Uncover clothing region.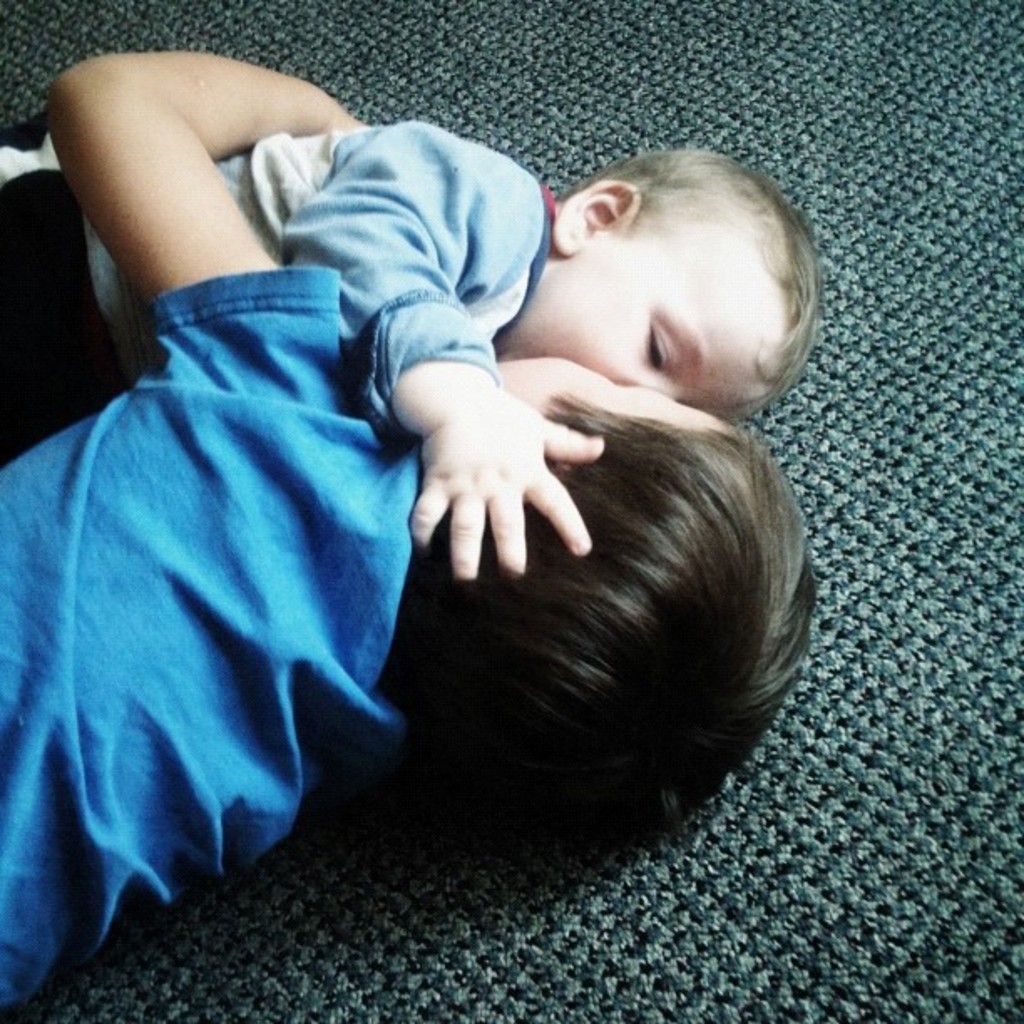
Uncovered: (0, 109, 567, 480).
